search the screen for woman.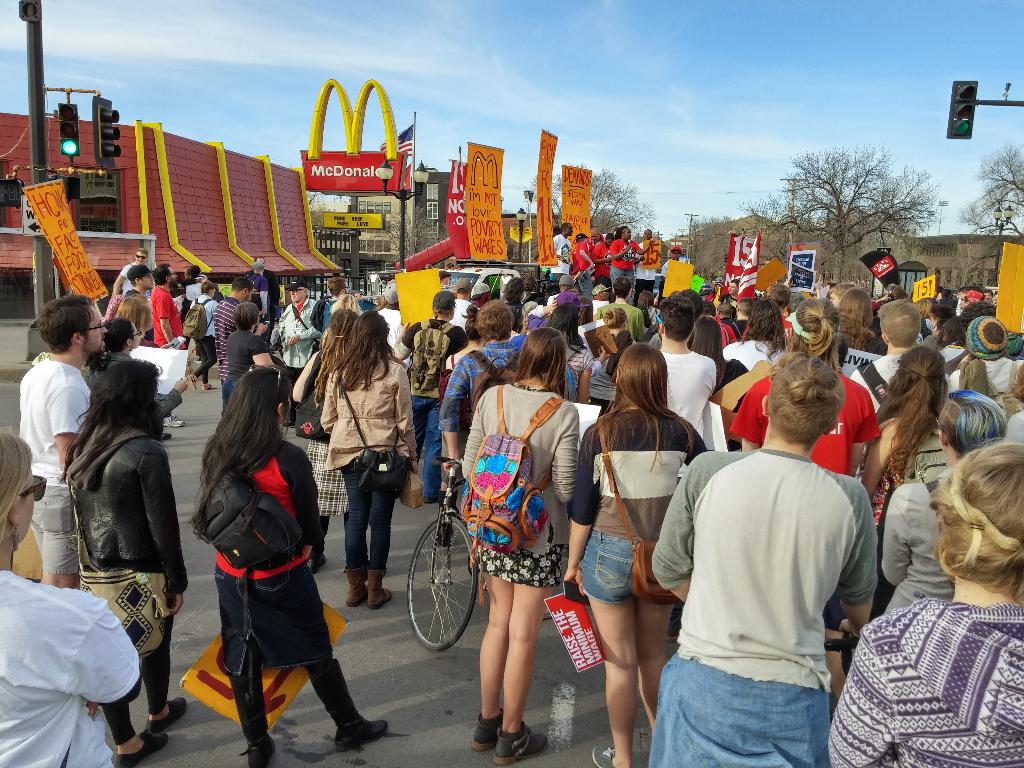
Found at [left=380, top=279, right=396, bottom=310].
